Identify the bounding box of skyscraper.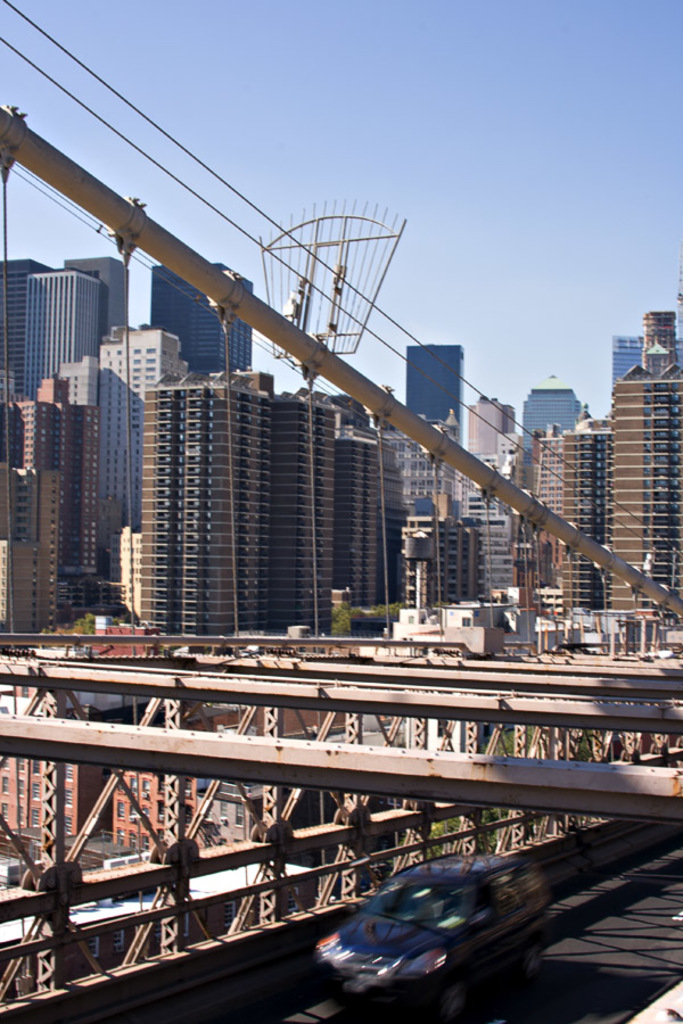
bbox(59, 257, 134, 327).
